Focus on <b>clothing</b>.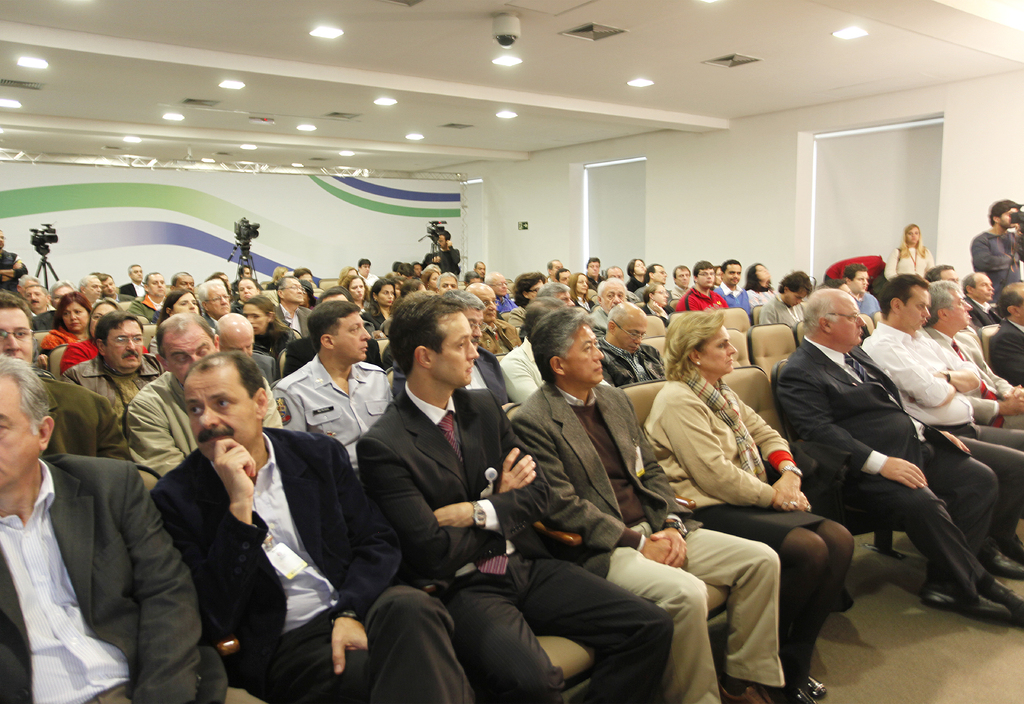
Focused at l=120, t=367, r=285, b=493.
